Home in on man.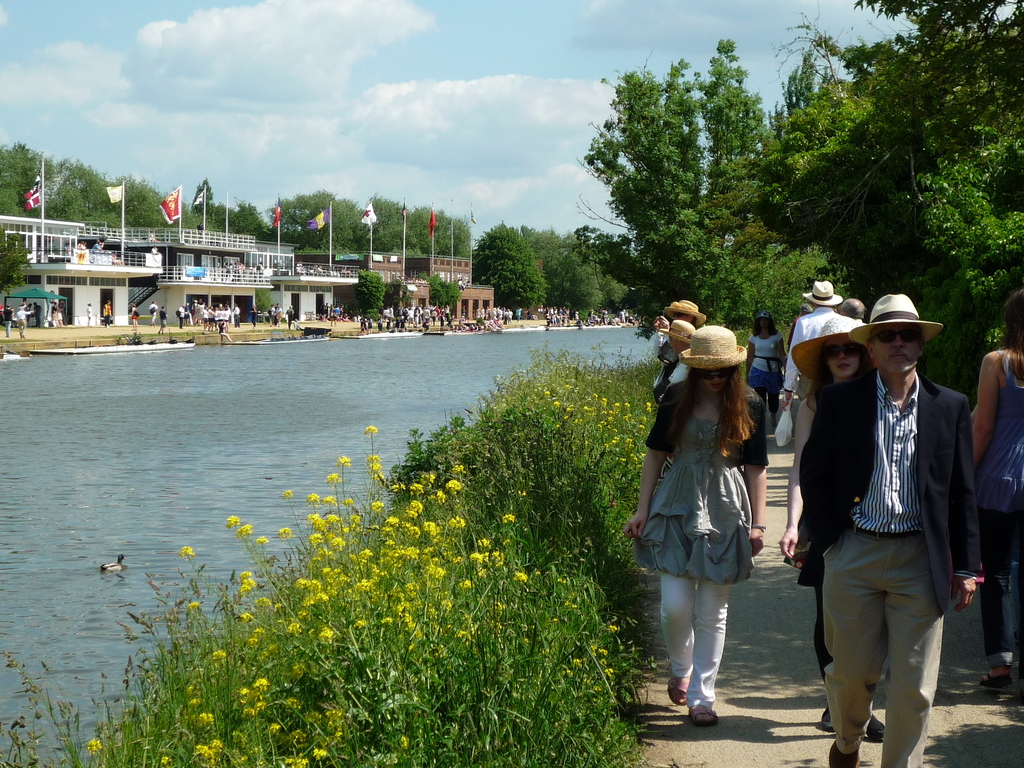
Homed in at x1=787, y1=277, x2=862, y2=420.
